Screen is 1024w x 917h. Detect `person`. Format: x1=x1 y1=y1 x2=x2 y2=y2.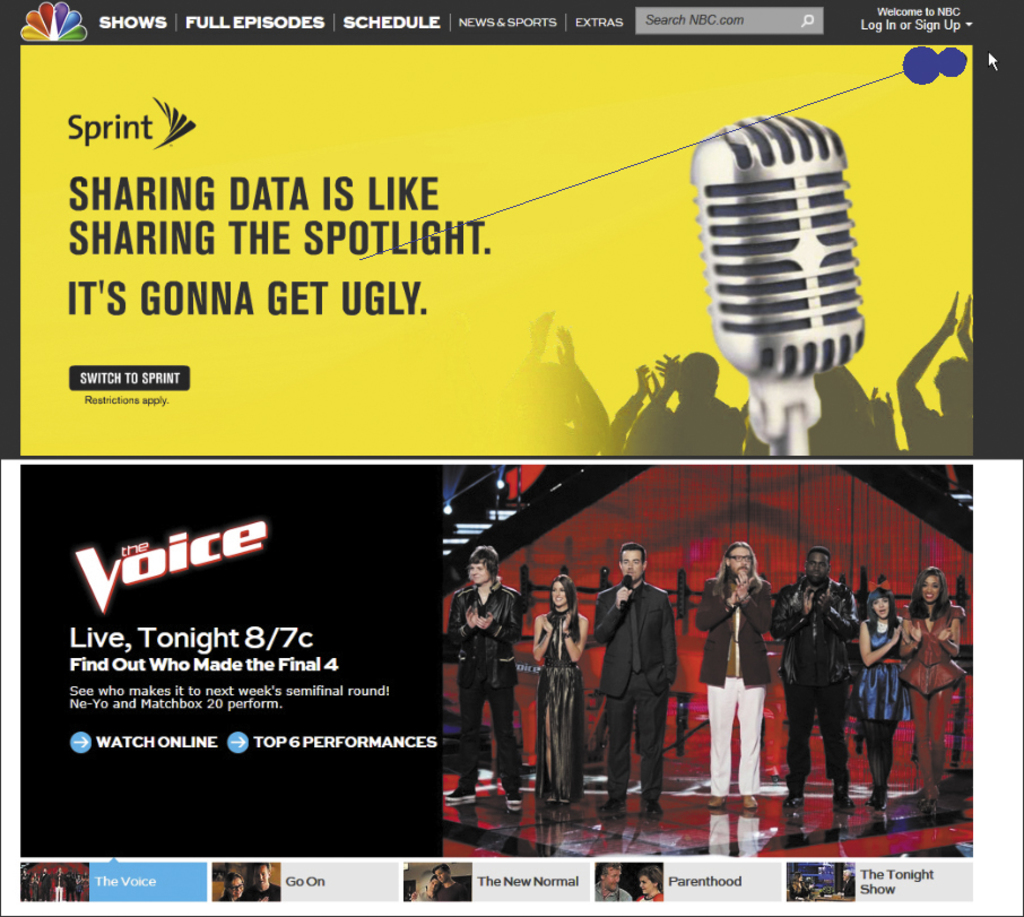
x1=532 y1=573 x2=591 y2=801.
